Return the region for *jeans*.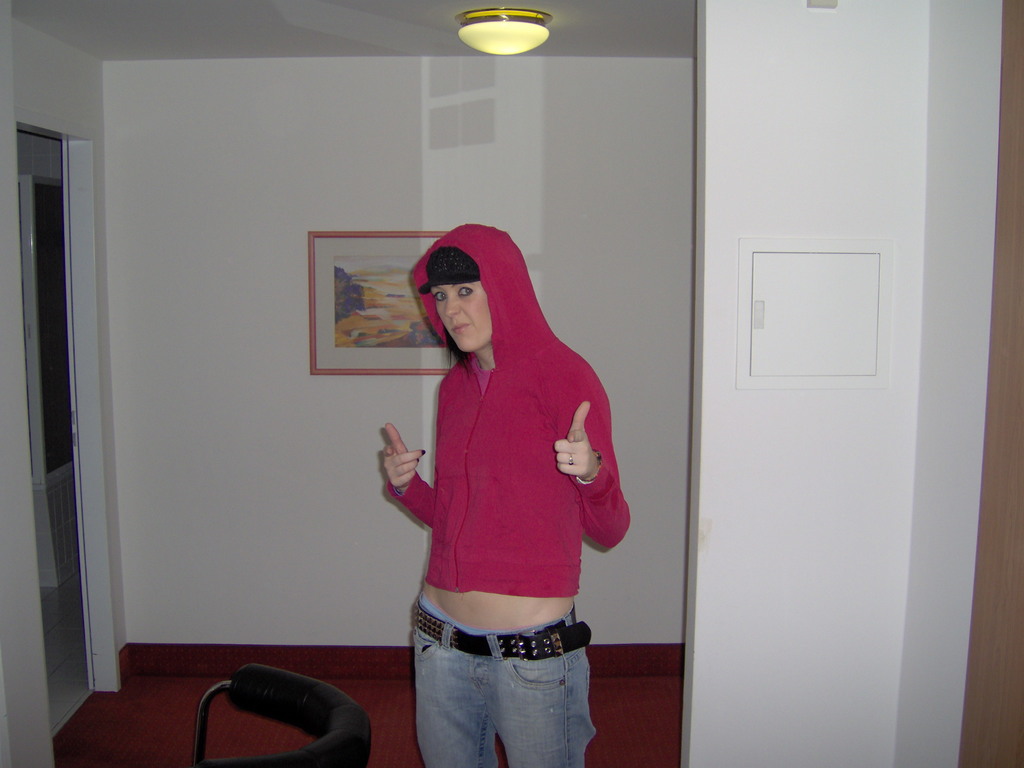
(393,620,602,762).
